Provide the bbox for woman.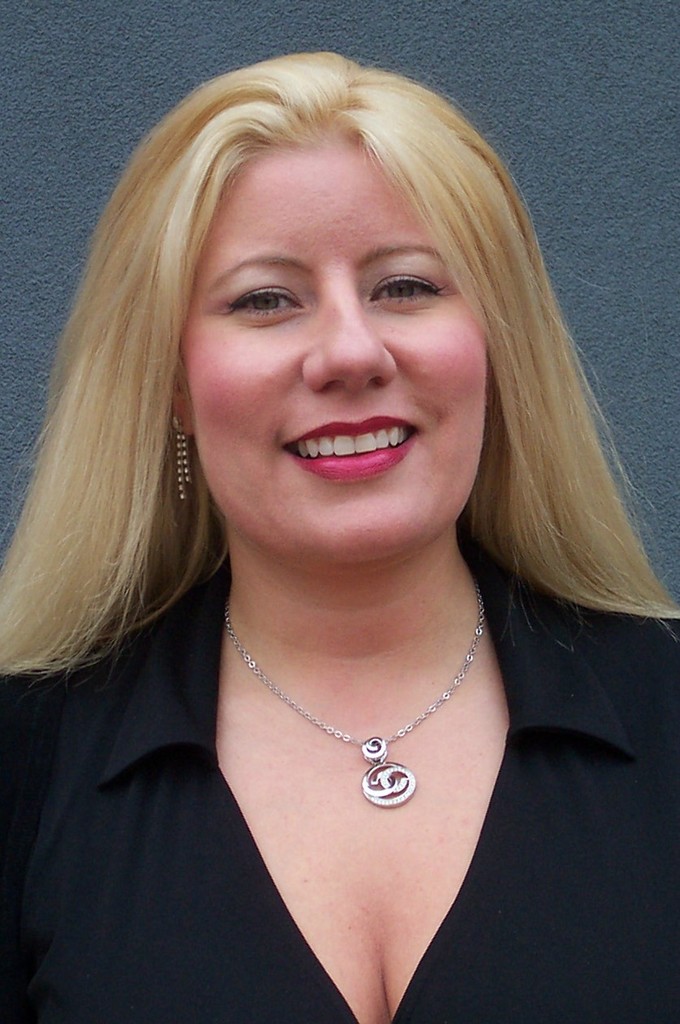
bbox=(0, 59, 657, 1001).
